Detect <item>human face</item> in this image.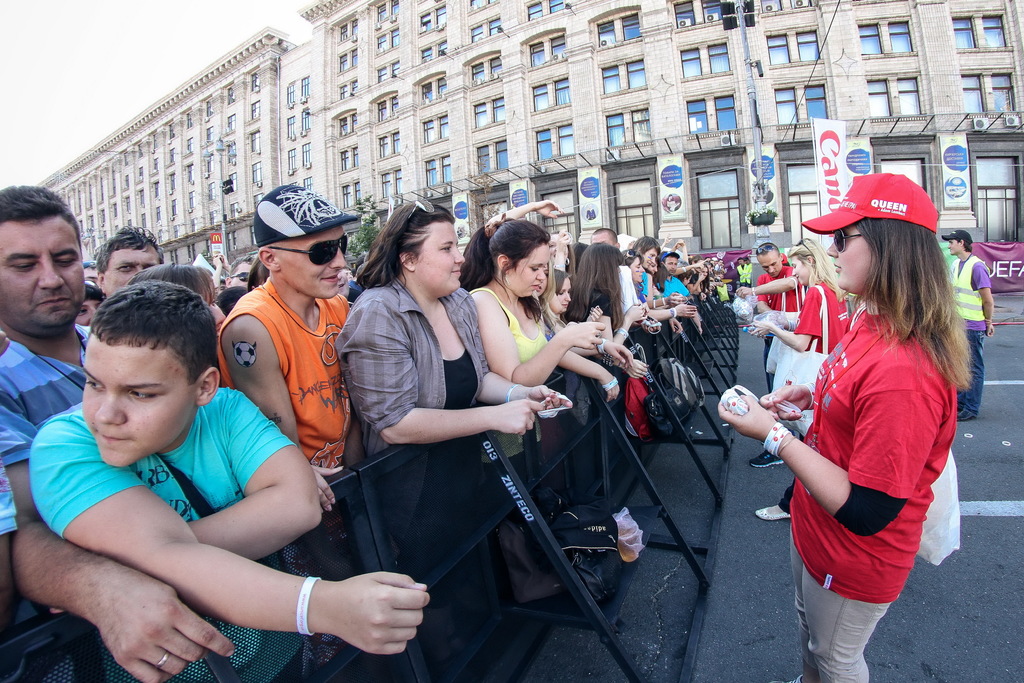
Detection: (left=73, top=295, right=107, bottom=324).
